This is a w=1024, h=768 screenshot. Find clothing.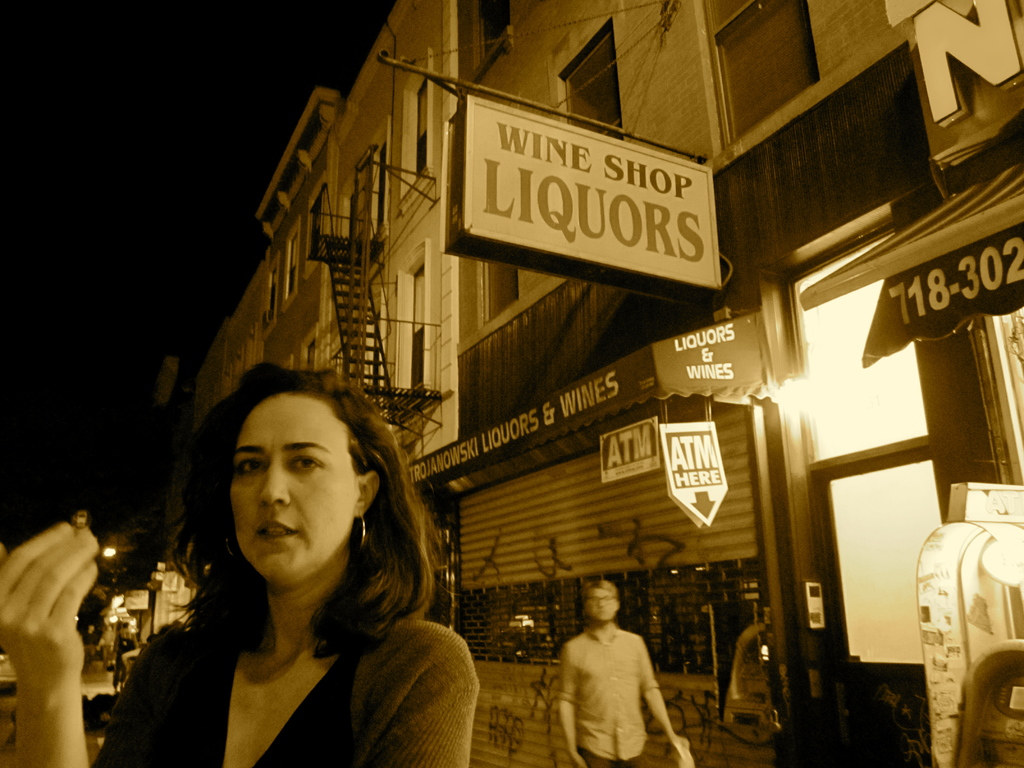
Bounding box: 555 625 655 767.
